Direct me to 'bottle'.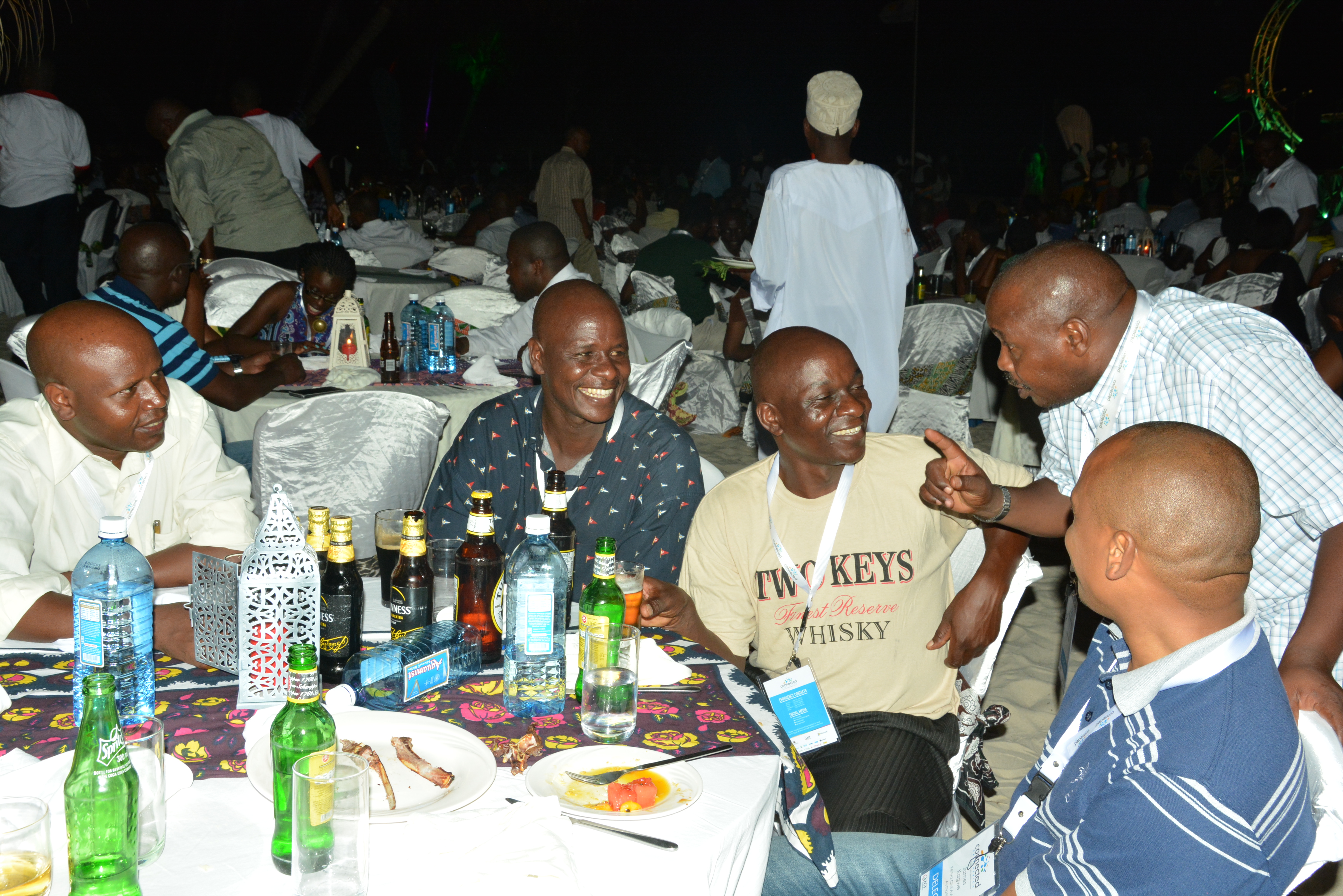
Direction: box=[120, 87, 129, 113].
